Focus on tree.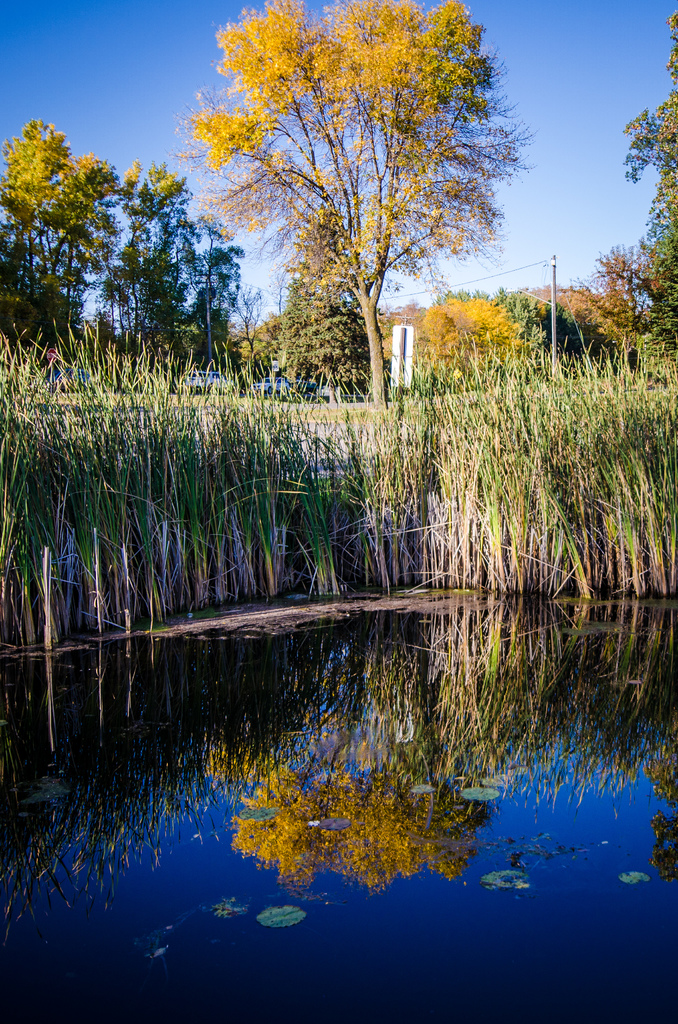
Focused at bbox=[422, 303, 460, 399].
